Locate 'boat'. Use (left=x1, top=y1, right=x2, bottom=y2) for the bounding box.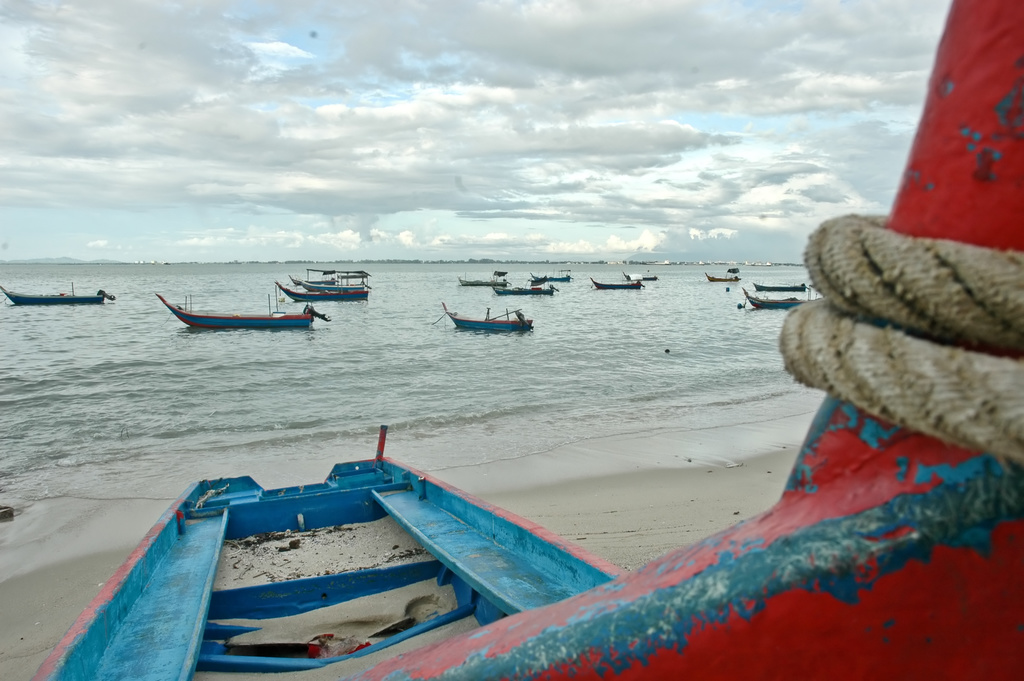
(left=275, top=280, right=368, bottom=302).
